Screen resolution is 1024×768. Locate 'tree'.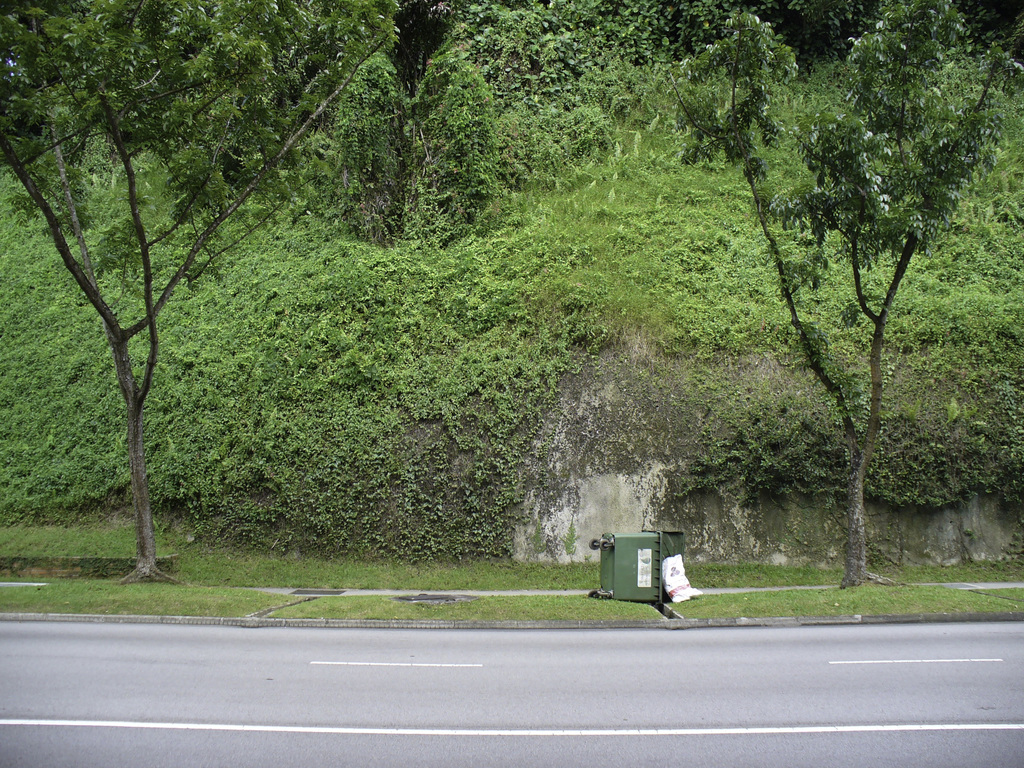
select_region(670, 52, 988, 613).
